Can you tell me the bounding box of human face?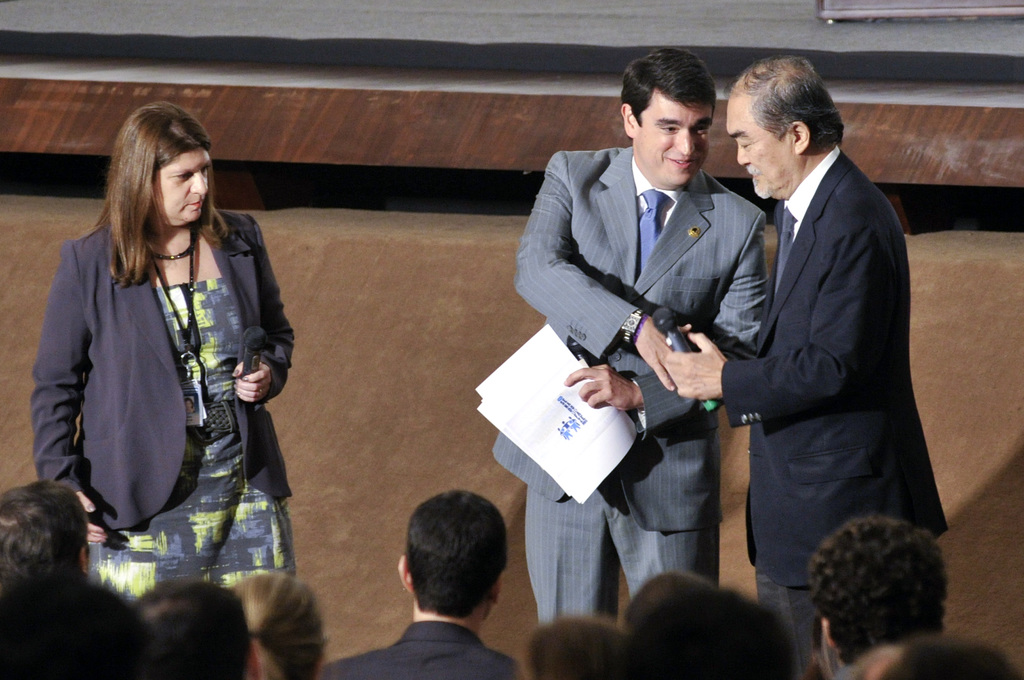
728 102 796 200.
